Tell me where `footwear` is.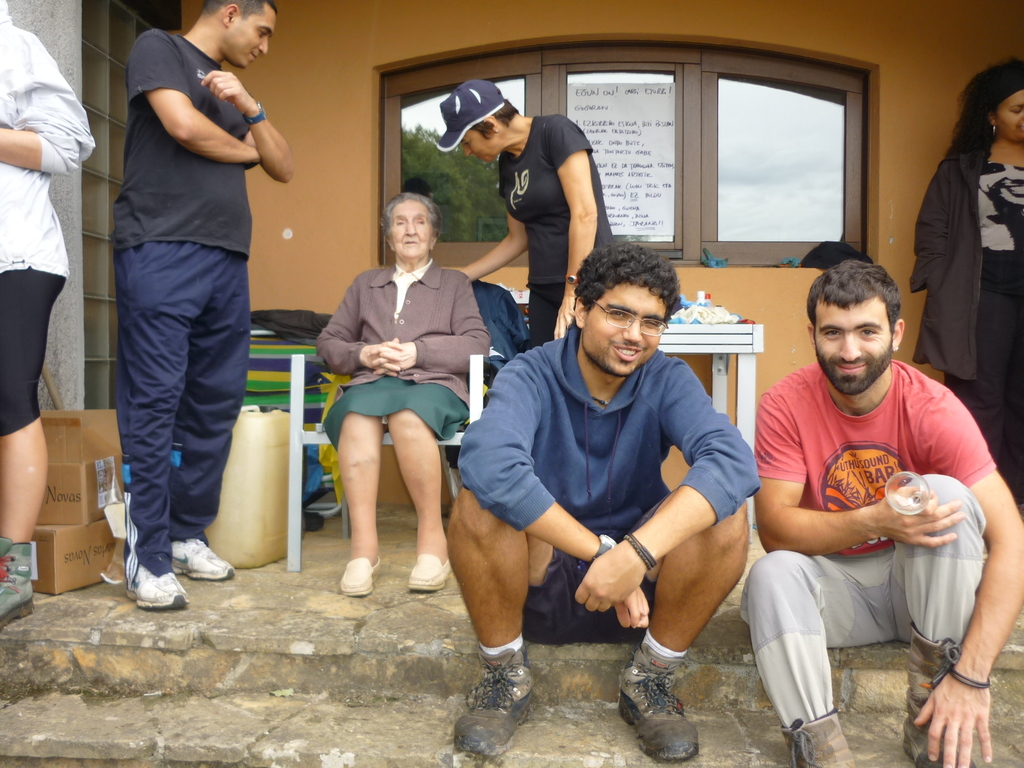
`footwear` is at [left=337, top=554, right=385, bottom=595].
